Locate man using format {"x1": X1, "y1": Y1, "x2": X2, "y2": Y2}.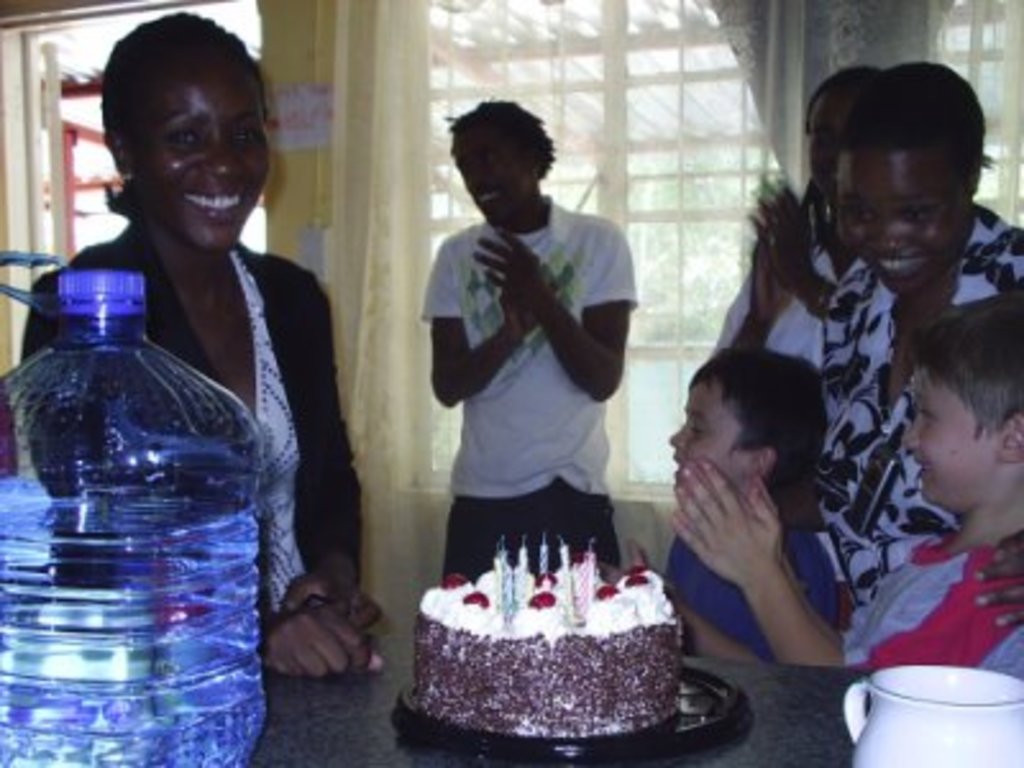
{"x1": 407, "y1": 87, "x2": 648, "y2": 517}.
